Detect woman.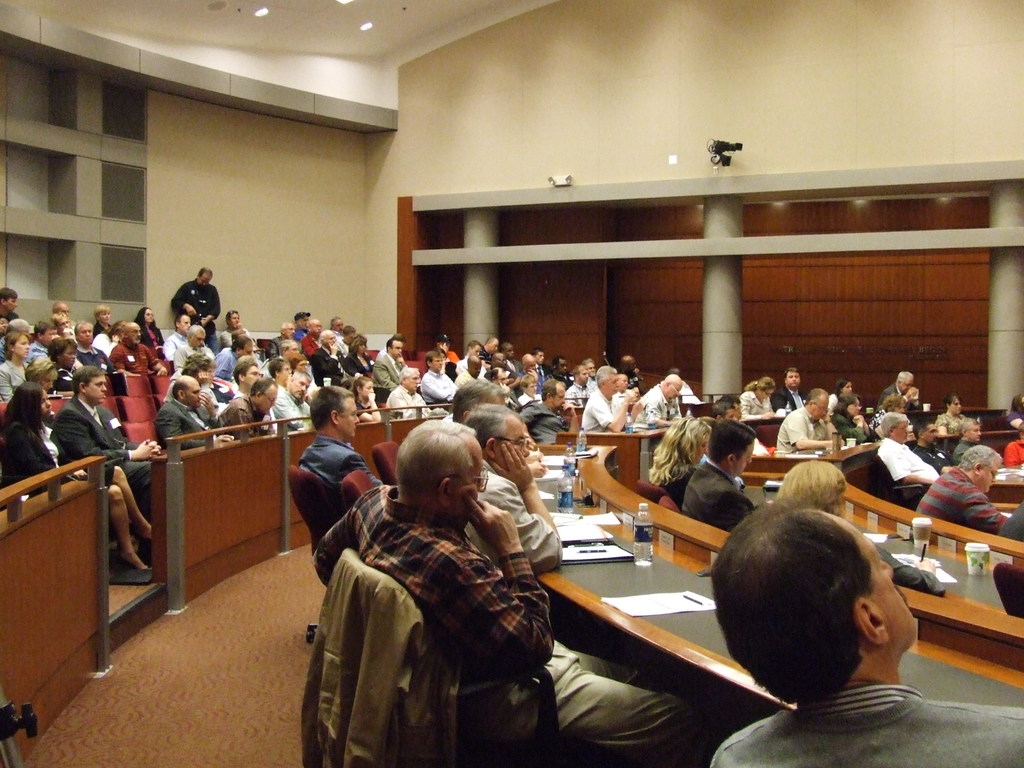
Detected at (x1=932, y1=394, x2=976, y2=436).
